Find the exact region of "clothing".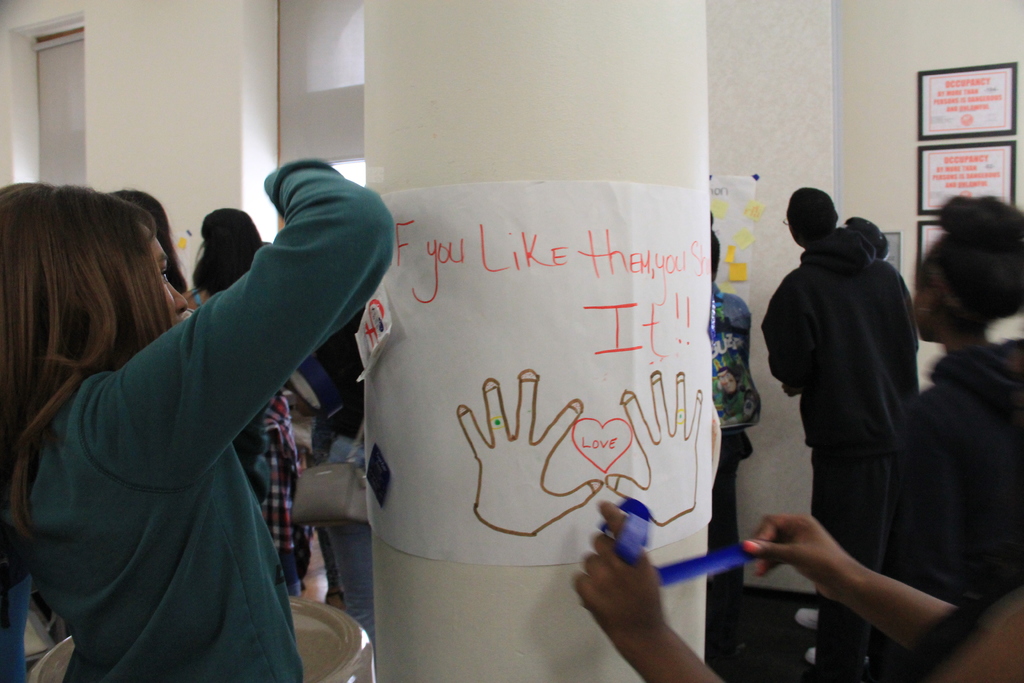
Exact region: Rect(764, 233, 924, 682).
